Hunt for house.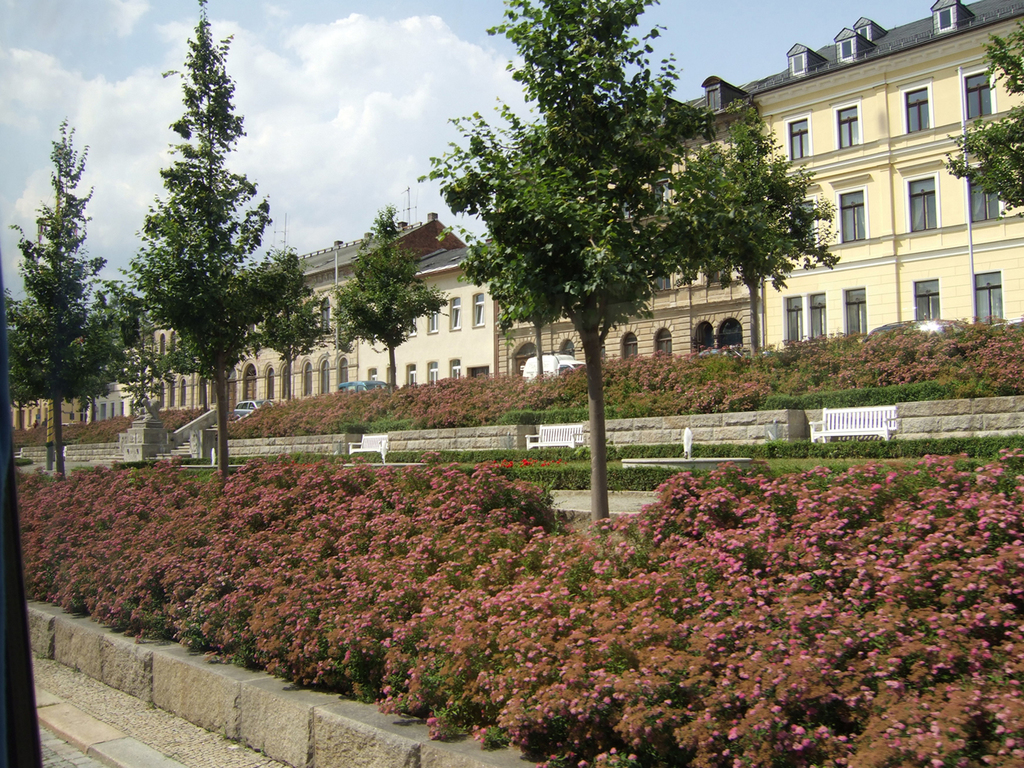
Hunted down at 346,220,494,389.
